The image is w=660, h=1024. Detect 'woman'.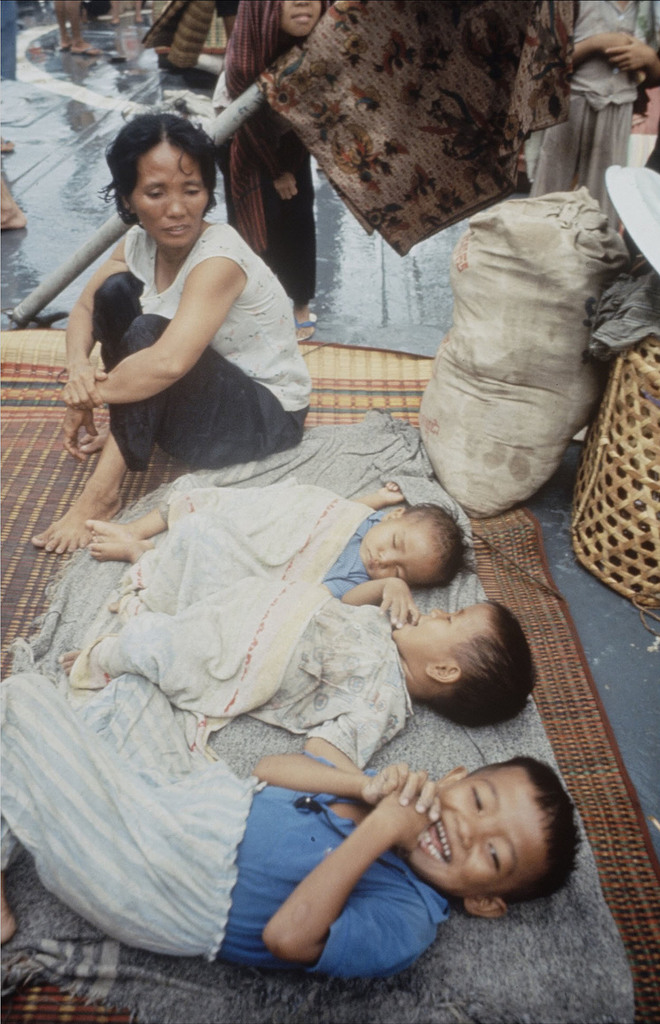
Detection: x1=27 y1=111 x2=302 y2=553.
